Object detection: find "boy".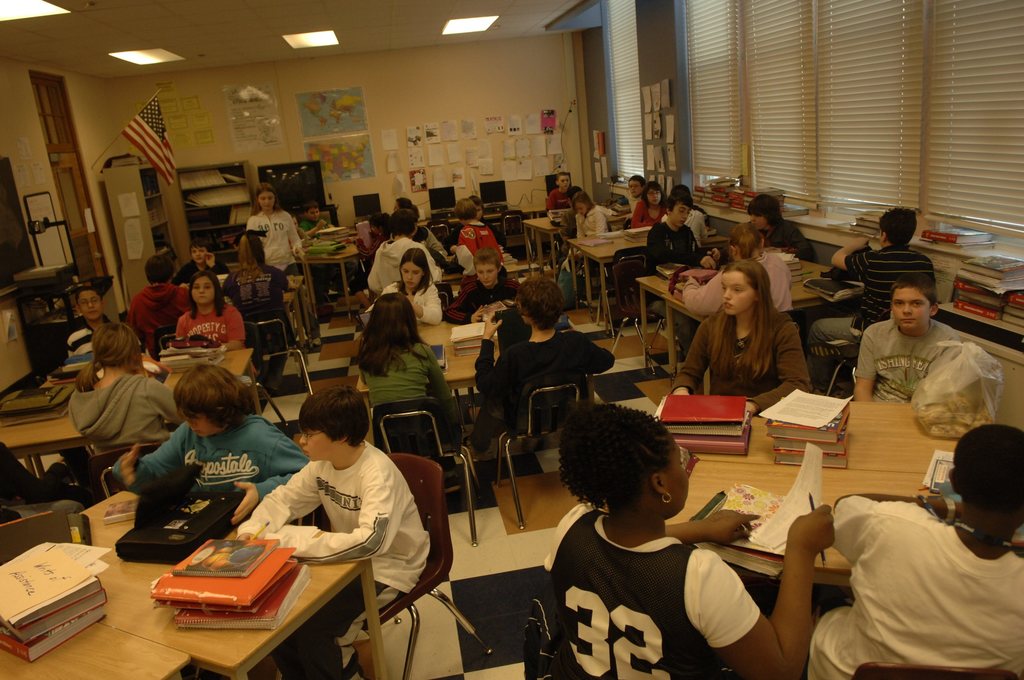
bbox(170, 239, 228, 284).
